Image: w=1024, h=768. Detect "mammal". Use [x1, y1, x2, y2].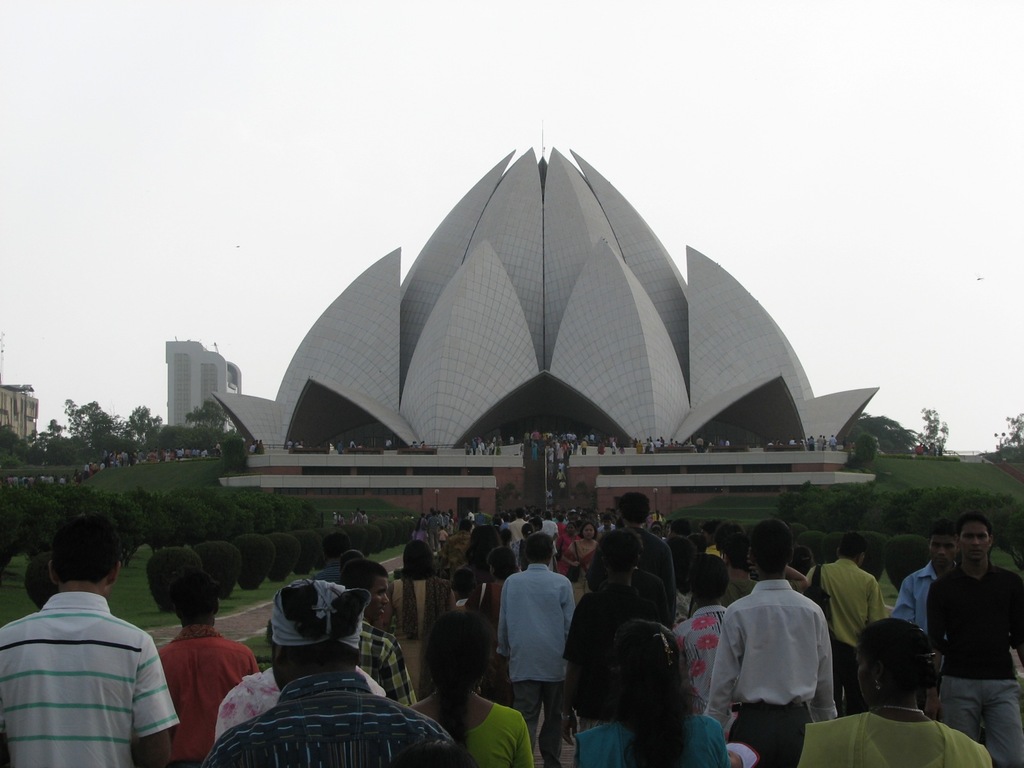
[385, 435, 394, 447].
